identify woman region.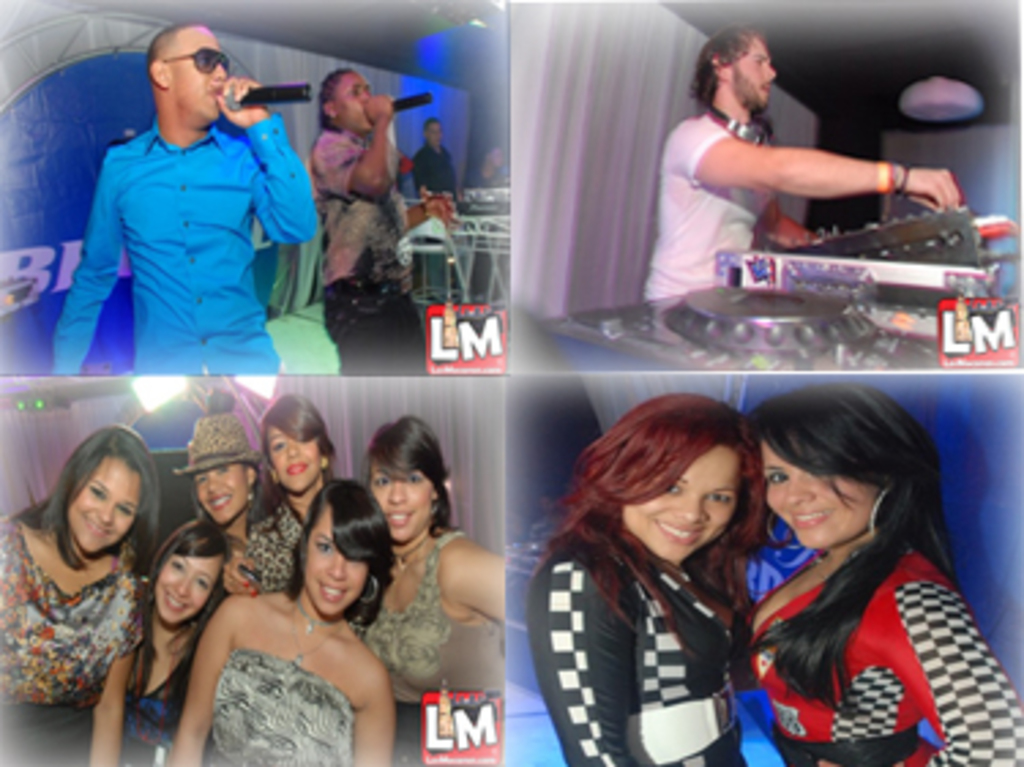
Region: [left=120, top=502, right=238, bottom=764].
